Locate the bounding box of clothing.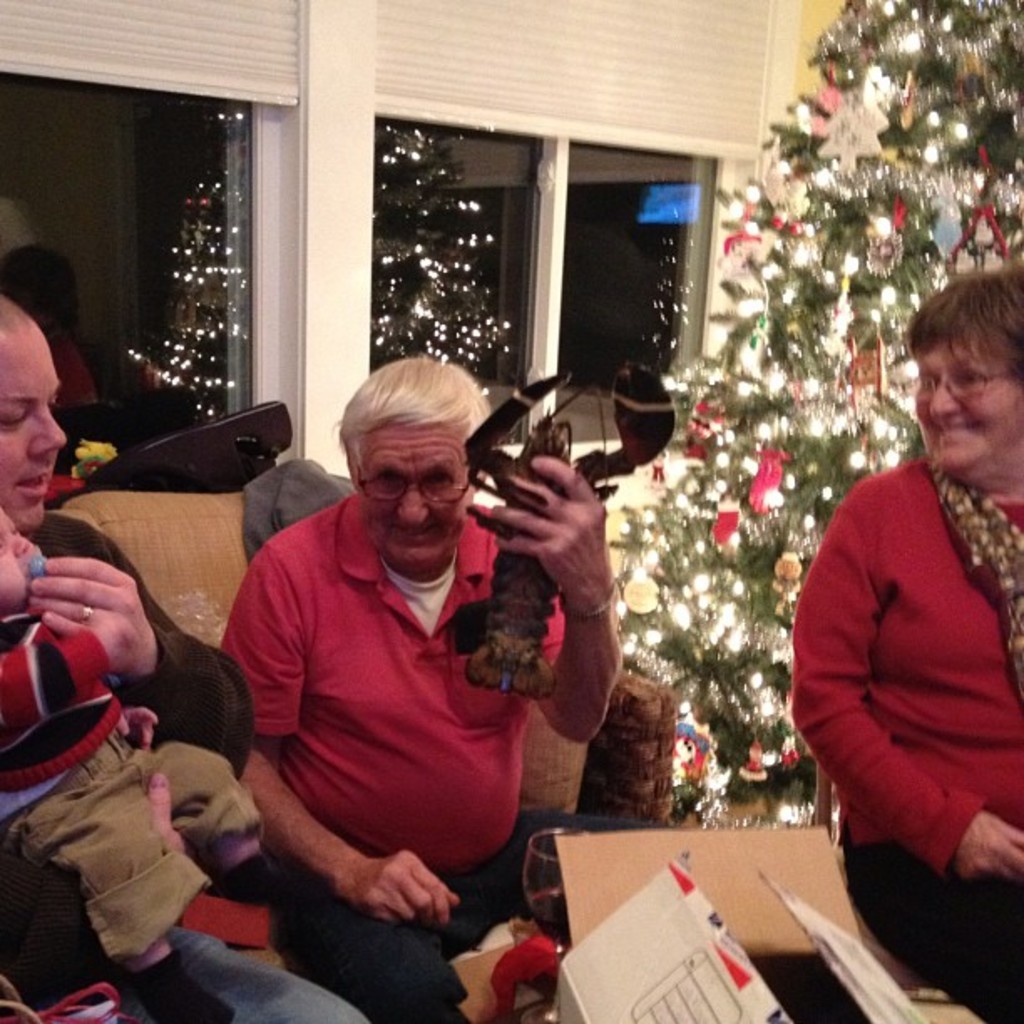
Bounding box: {"left": 0, "top": 520, "right": 216, "bottom": 1021}.
